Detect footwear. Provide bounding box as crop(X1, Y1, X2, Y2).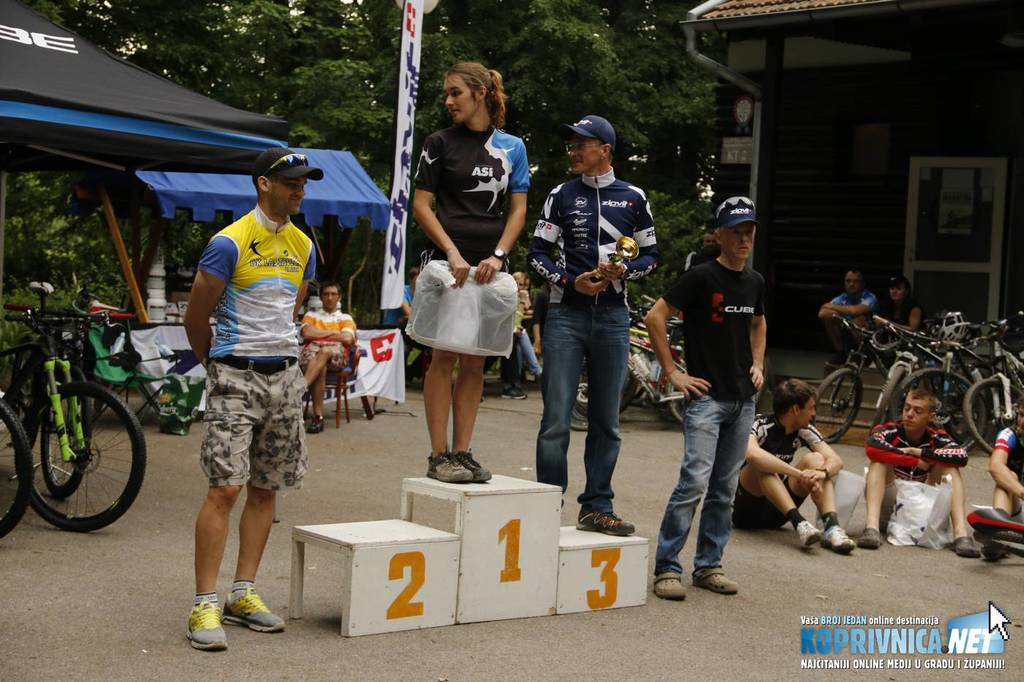
crop(306, 412, 325, 434).
